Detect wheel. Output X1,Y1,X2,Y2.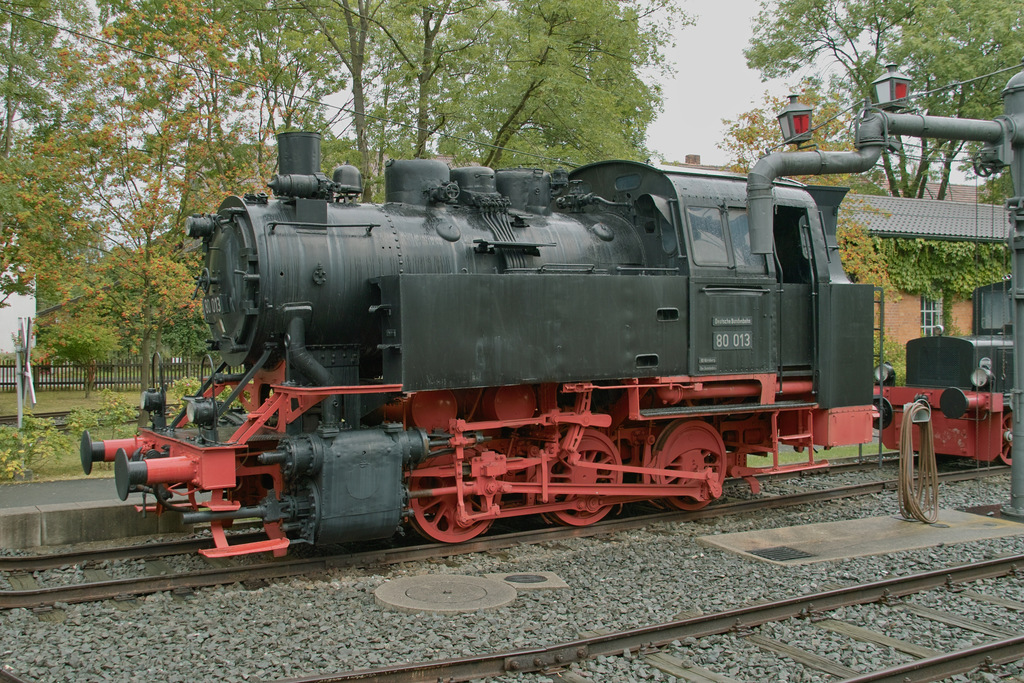
658,433,734,504.
